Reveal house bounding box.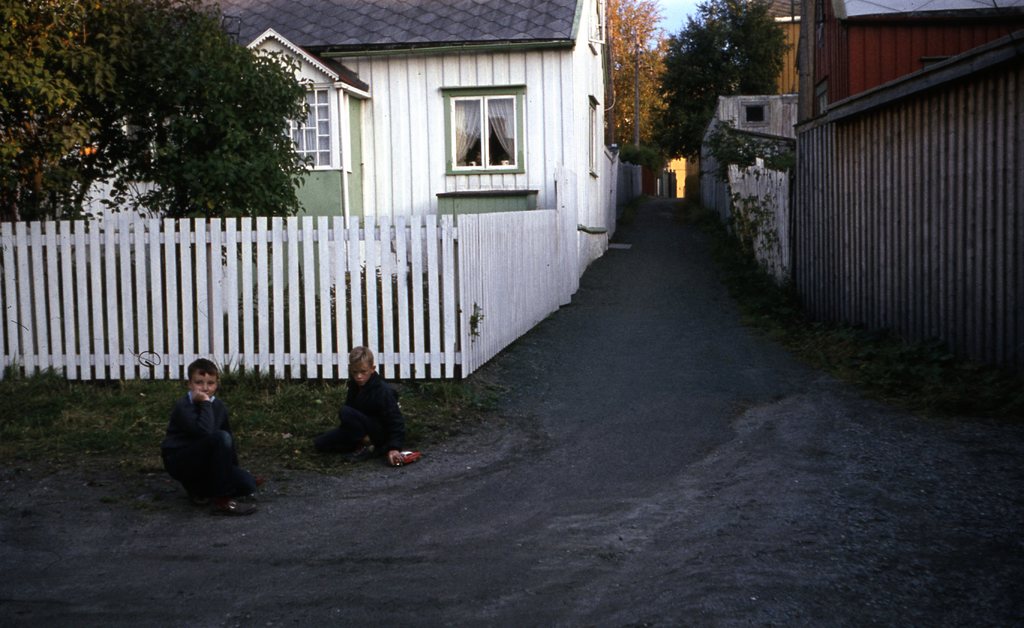
Revealed: pyautogui.locateOnScreen(0, 0, 698, 431).
